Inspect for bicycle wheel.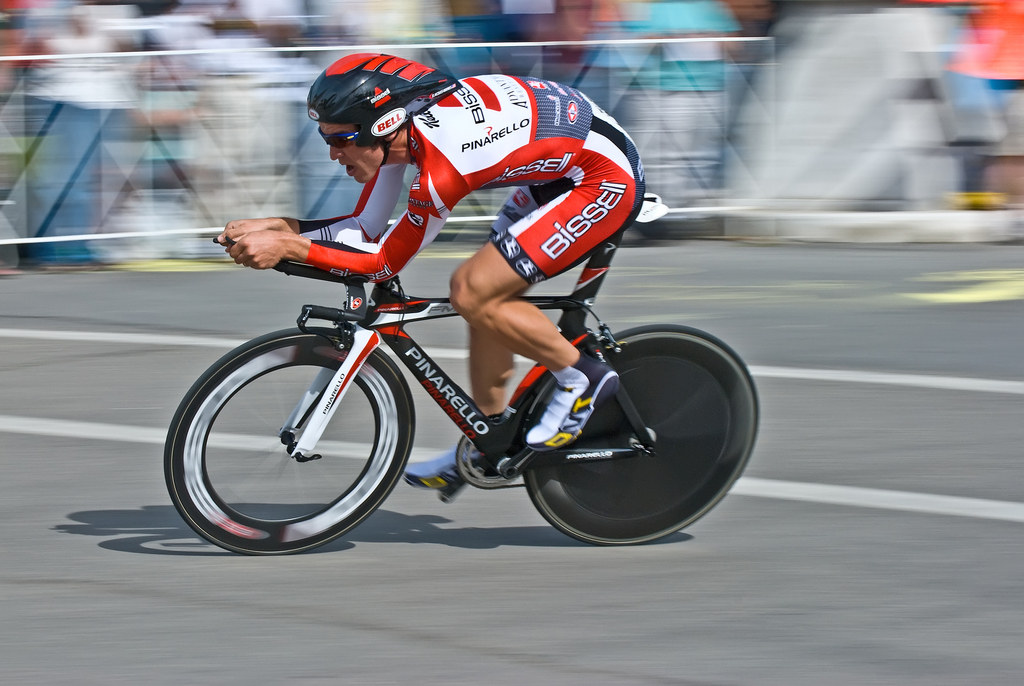
Inspection: (x1=523, y1=319, x2=760, y2=550).
